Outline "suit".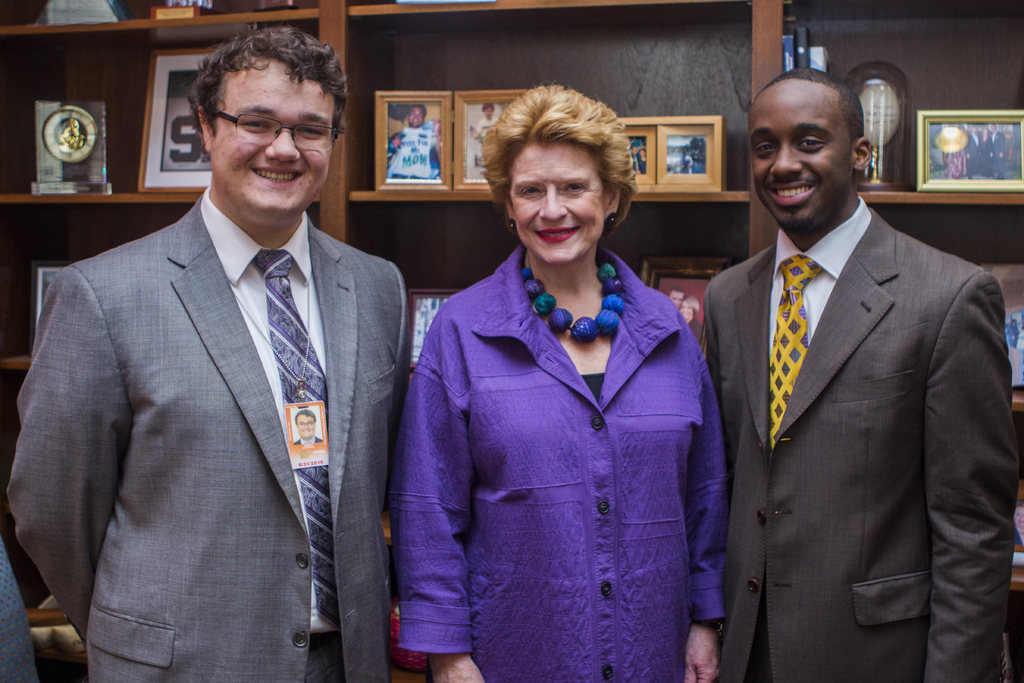
Outline: x1=700 y1=202 x2=1013 y2=682.
